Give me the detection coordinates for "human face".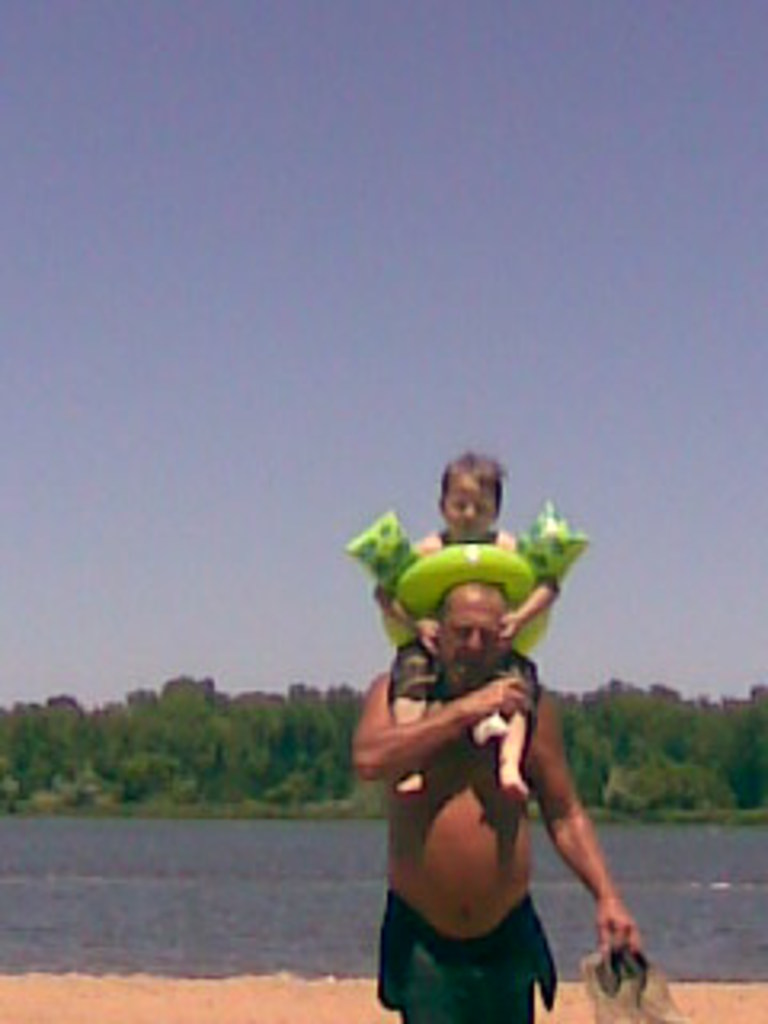
rect(448, 477, 496, 544).
